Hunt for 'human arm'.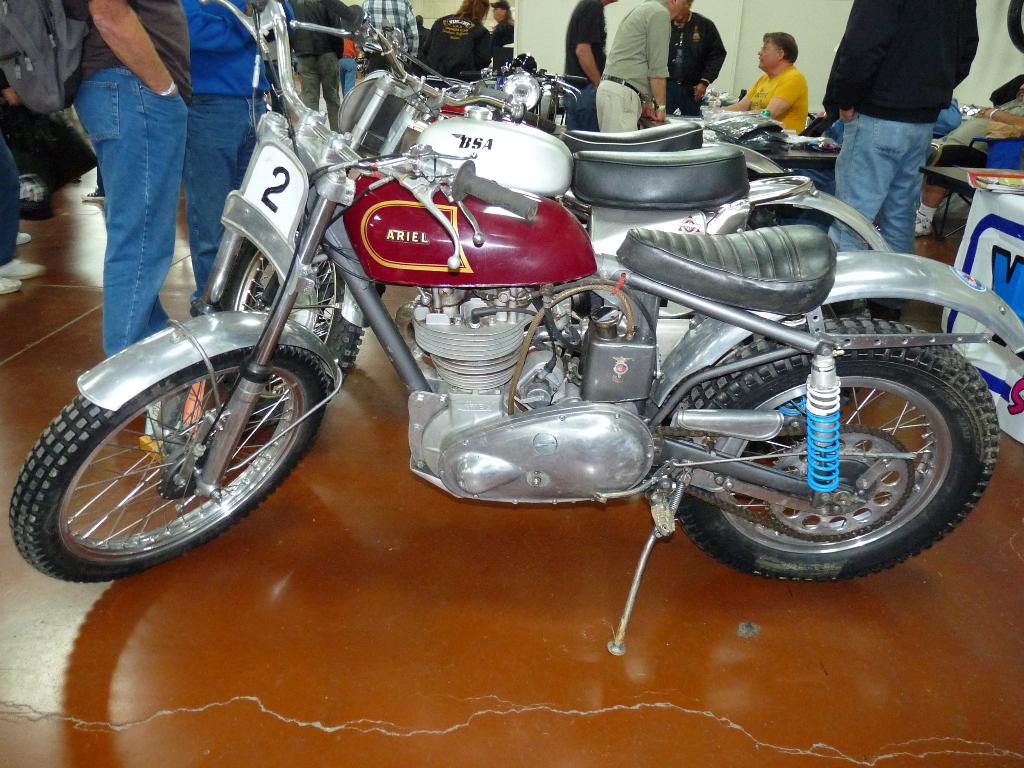
Hunted down at [417, 18, 438, 53].
